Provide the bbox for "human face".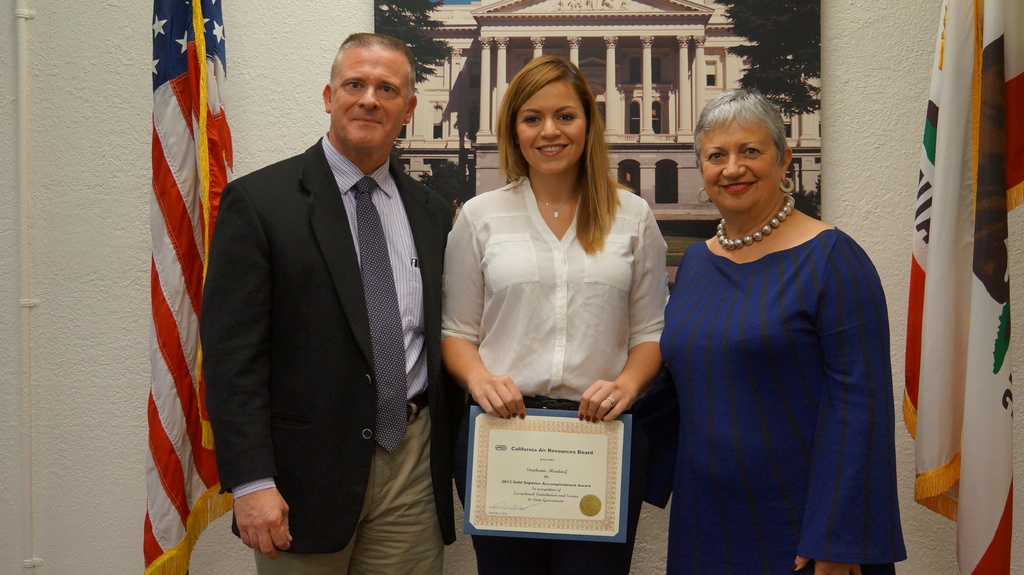
[512, 87, 582, 172].
